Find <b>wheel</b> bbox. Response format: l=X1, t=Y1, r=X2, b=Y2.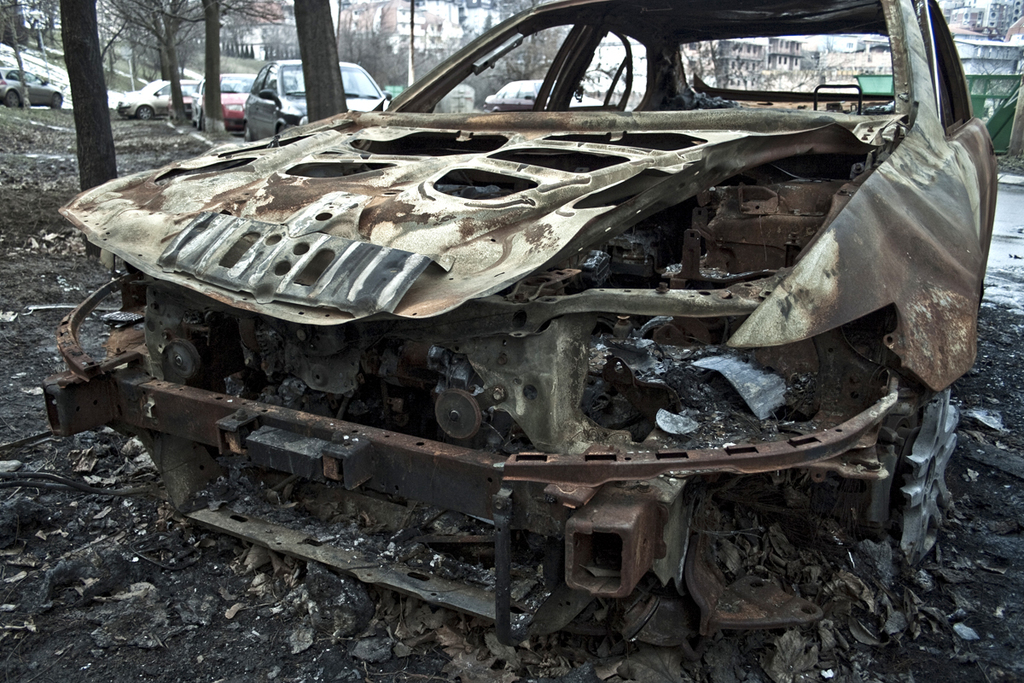
l=202, t=114, r=203, b=131.
